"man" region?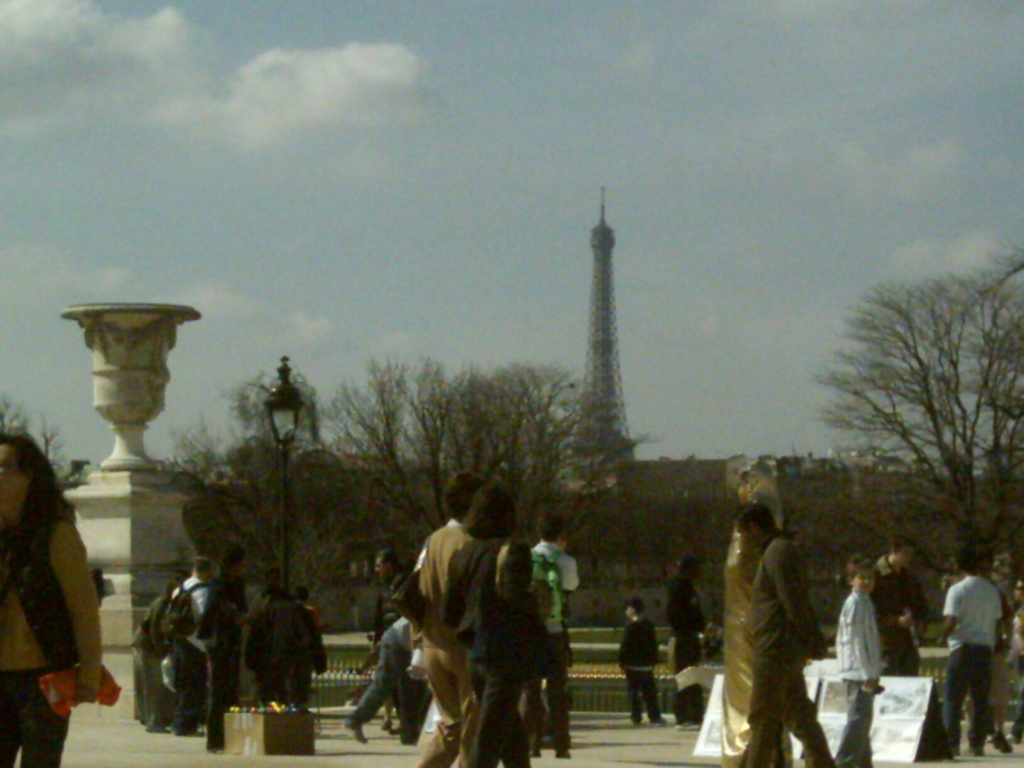
region(872, 547, 932, 696)
